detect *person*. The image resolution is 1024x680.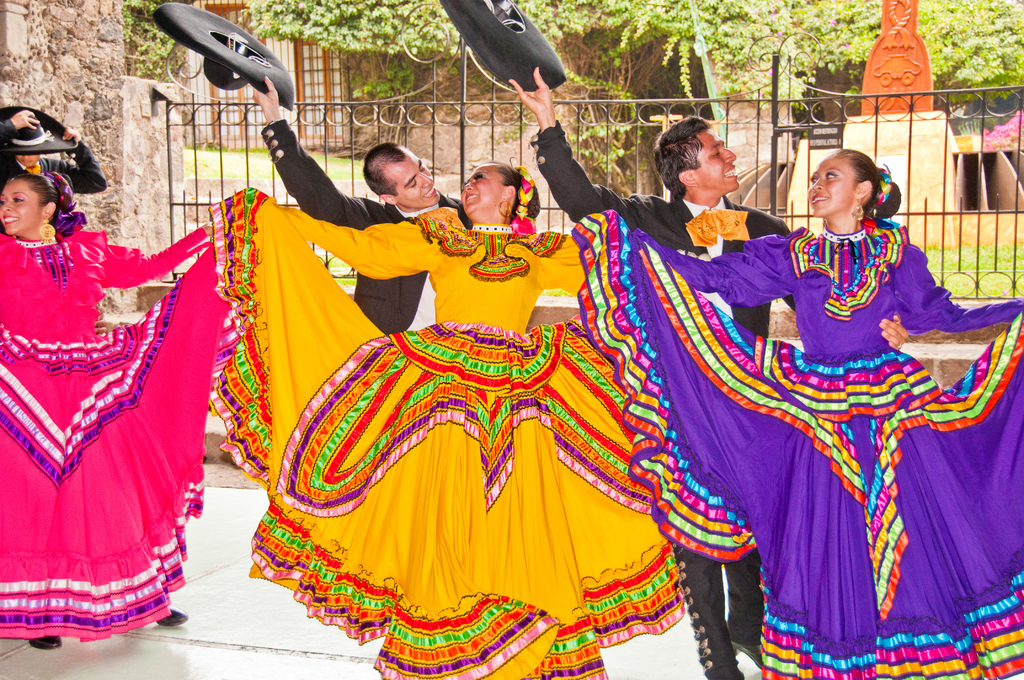
(left=612, top=137, right=1023, bottom=679).
